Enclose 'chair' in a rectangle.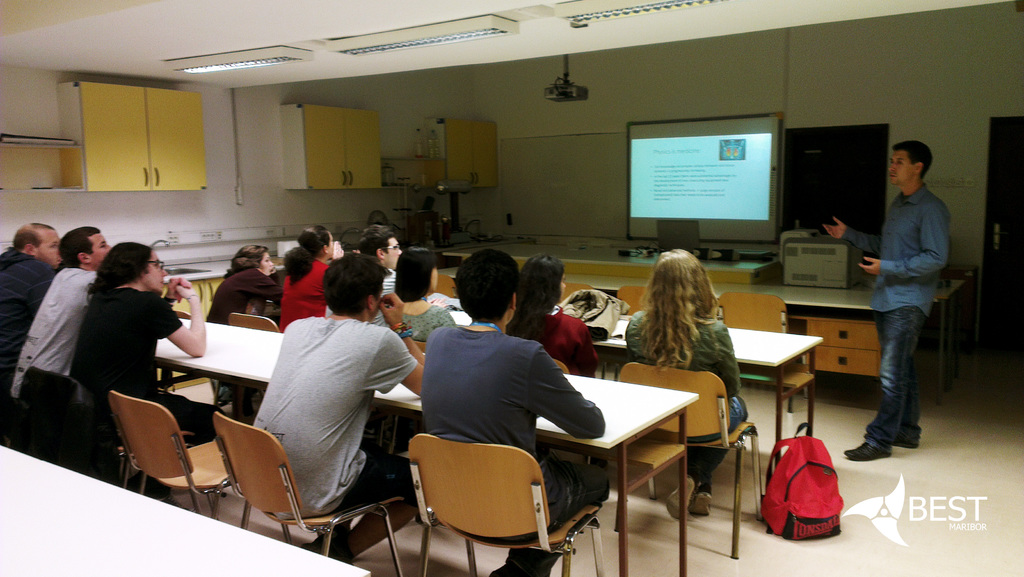
box=[210, 410, 405, 576].
